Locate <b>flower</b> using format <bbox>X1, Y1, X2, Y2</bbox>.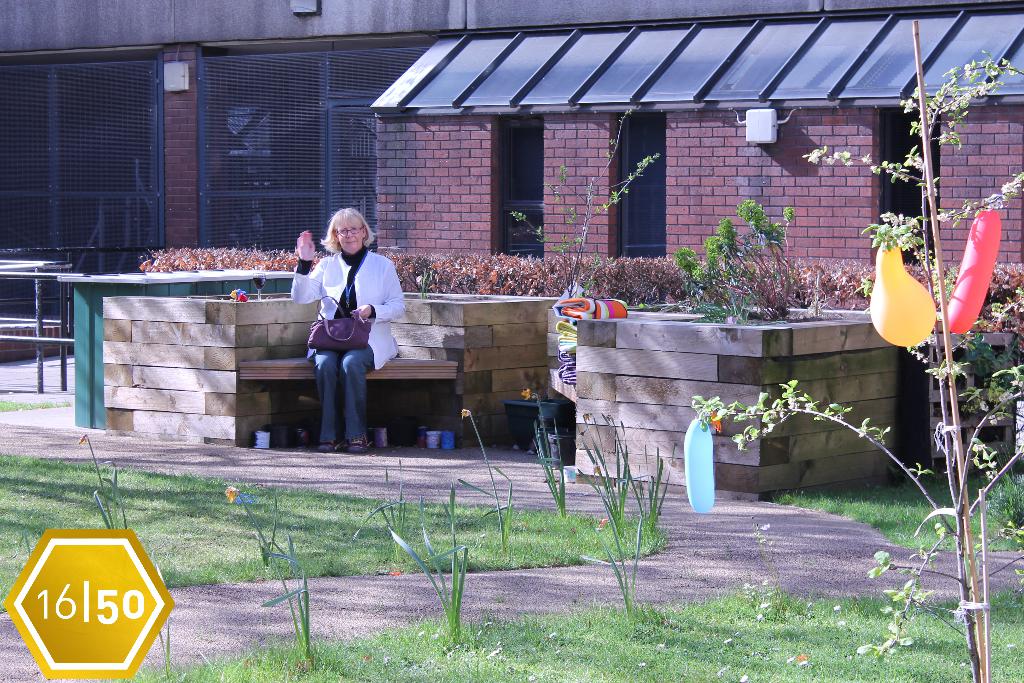
<bbox>225, 483, 242, 504</bbox>.
